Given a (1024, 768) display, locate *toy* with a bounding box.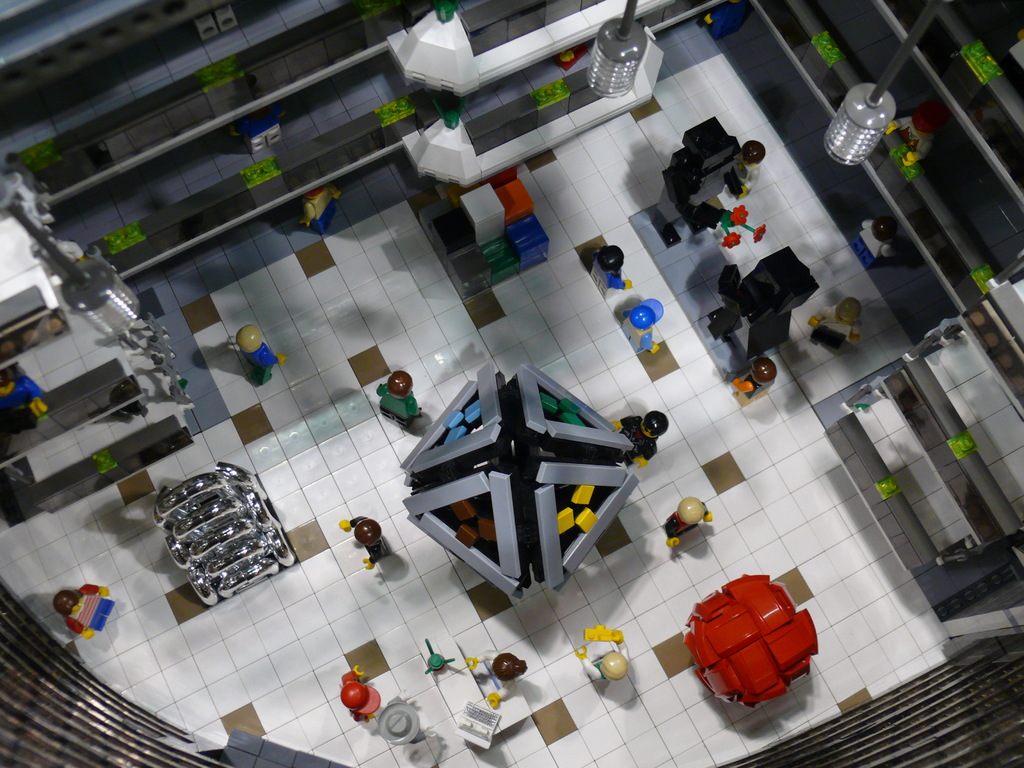
Located: bbox=[56, 579, 118, 639].
